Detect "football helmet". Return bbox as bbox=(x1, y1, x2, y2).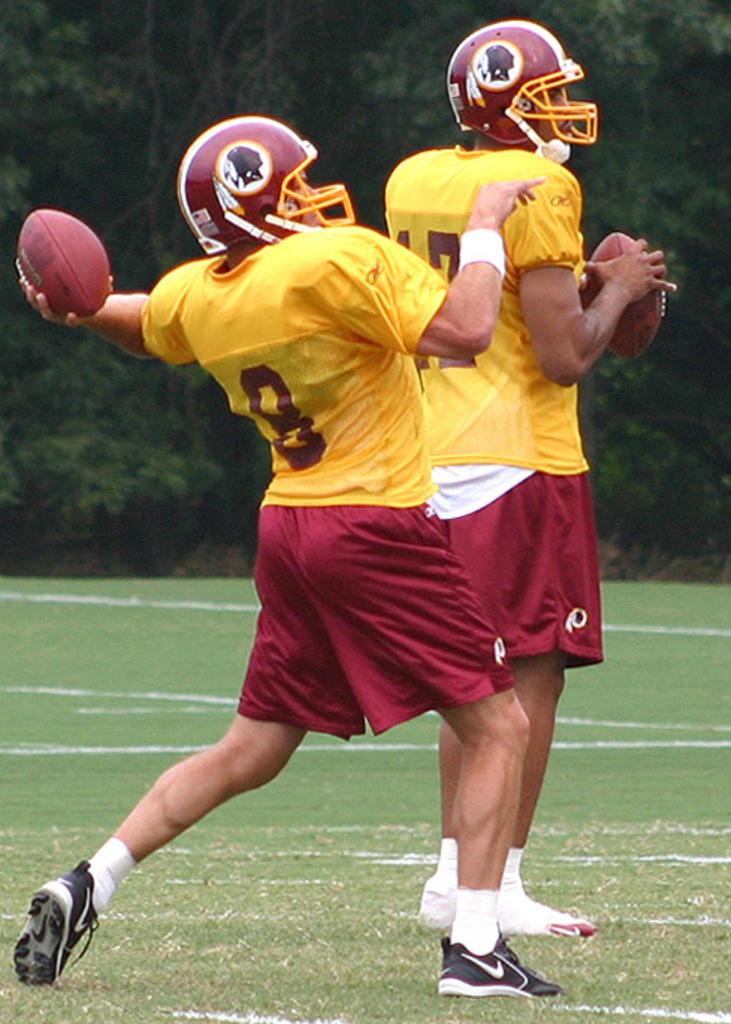
bbox=(447, 19, 598, 160).
